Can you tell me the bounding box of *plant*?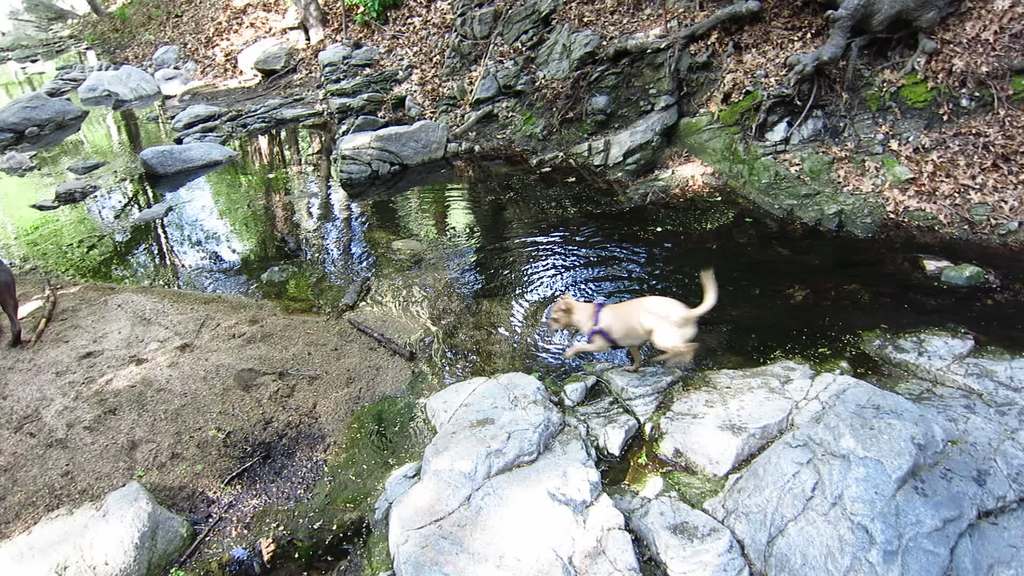
337,0,406,29.
